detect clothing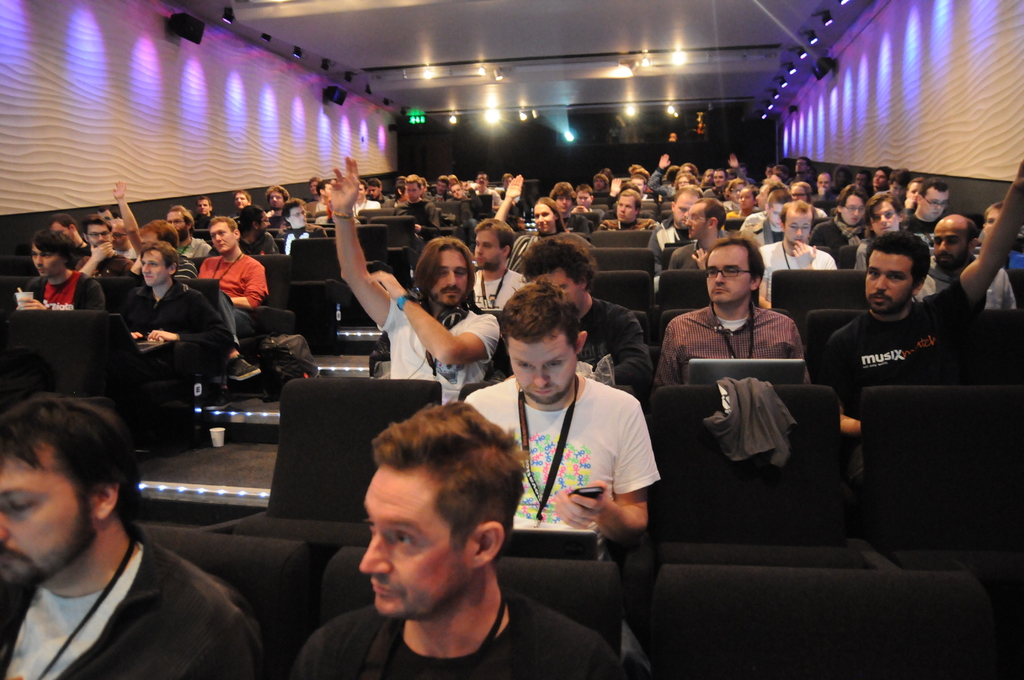
[639,298,820,384]
